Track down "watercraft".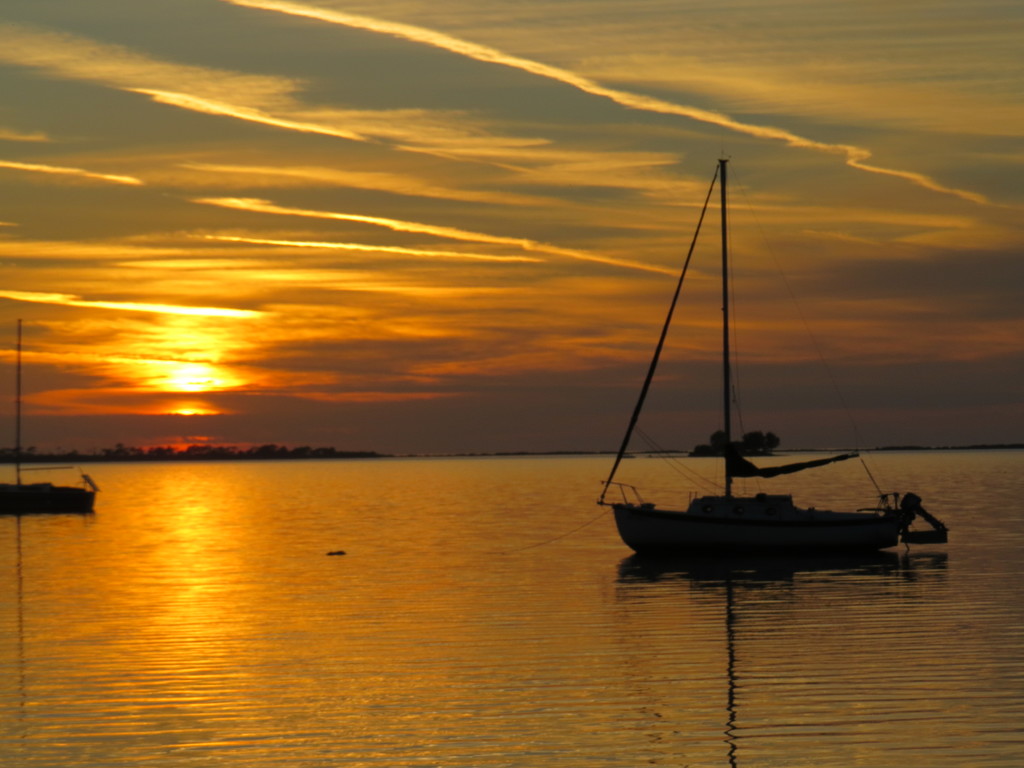
Tracked to [x1=575, y1=150, x2=970, y2=569].
